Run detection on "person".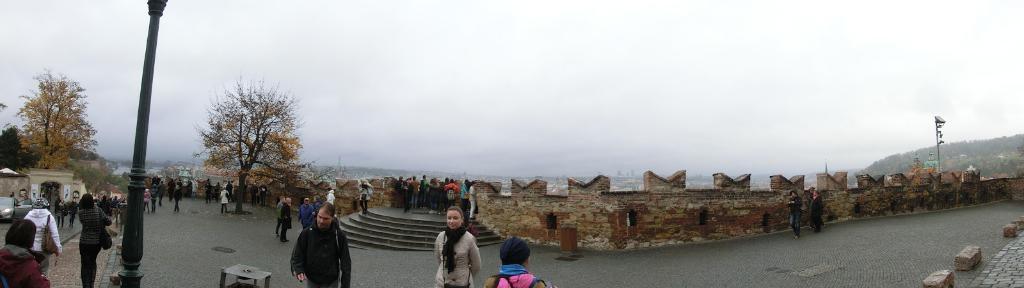
Result: l=442, t=179, r=456, b=204.
